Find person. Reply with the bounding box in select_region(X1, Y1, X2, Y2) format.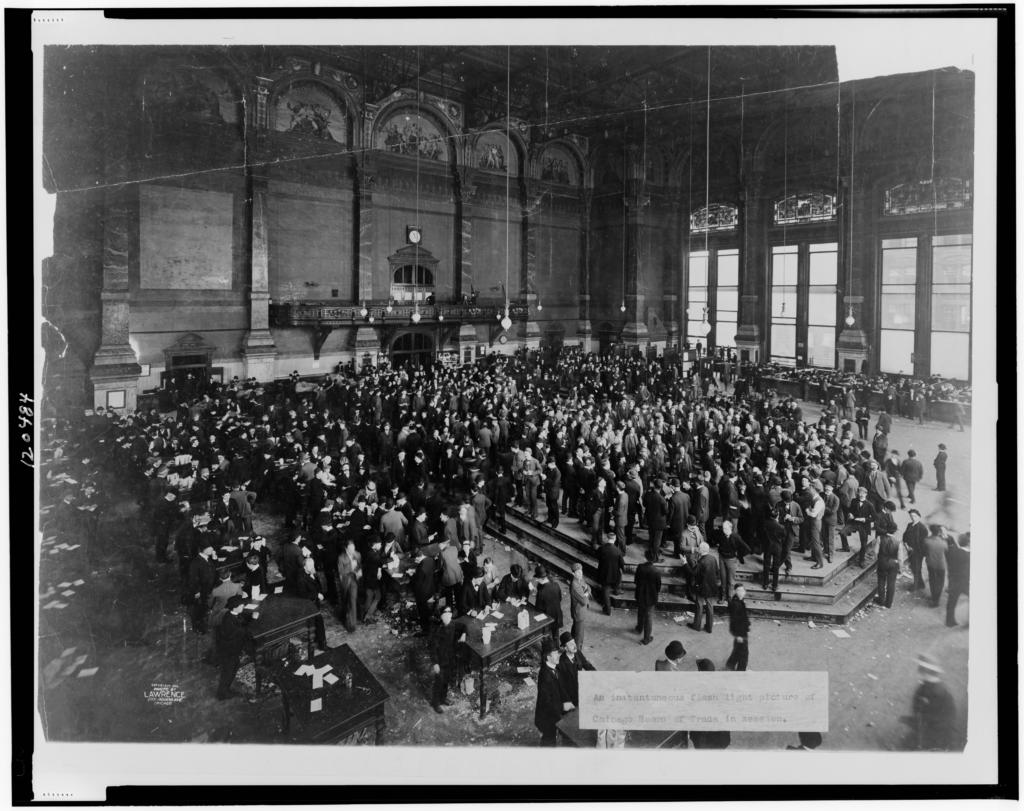
select_region(902, 501, 927, 586).
